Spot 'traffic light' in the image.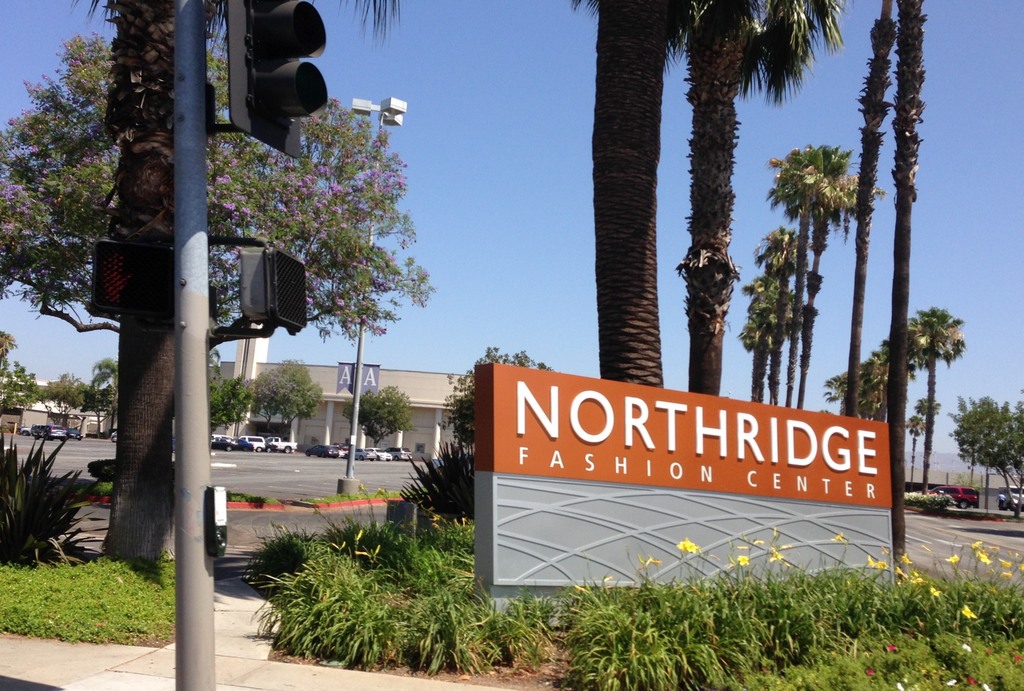
'traffic light' found at box(230, 0, 328, 158).
